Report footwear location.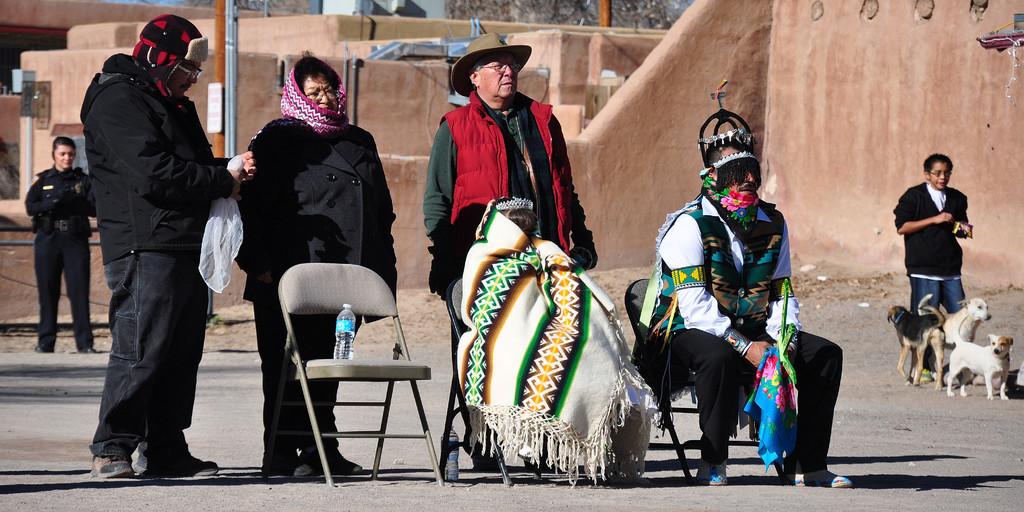
Report: {"left": 76, "top": 344, "right": 100, "bottom": 354}.
